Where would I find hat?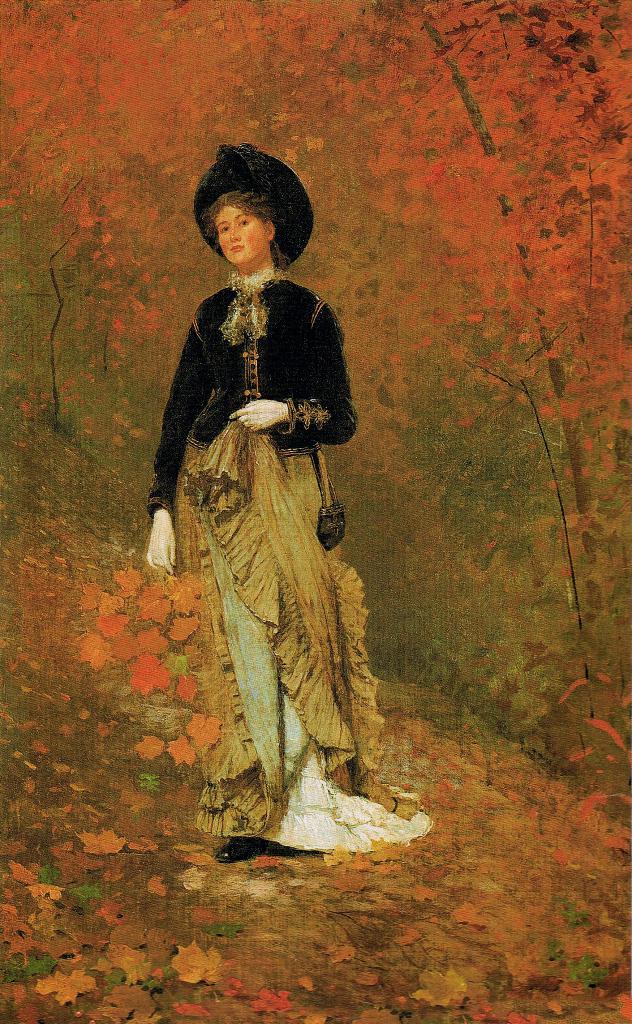
At <box>193,143,313,271</box>.
